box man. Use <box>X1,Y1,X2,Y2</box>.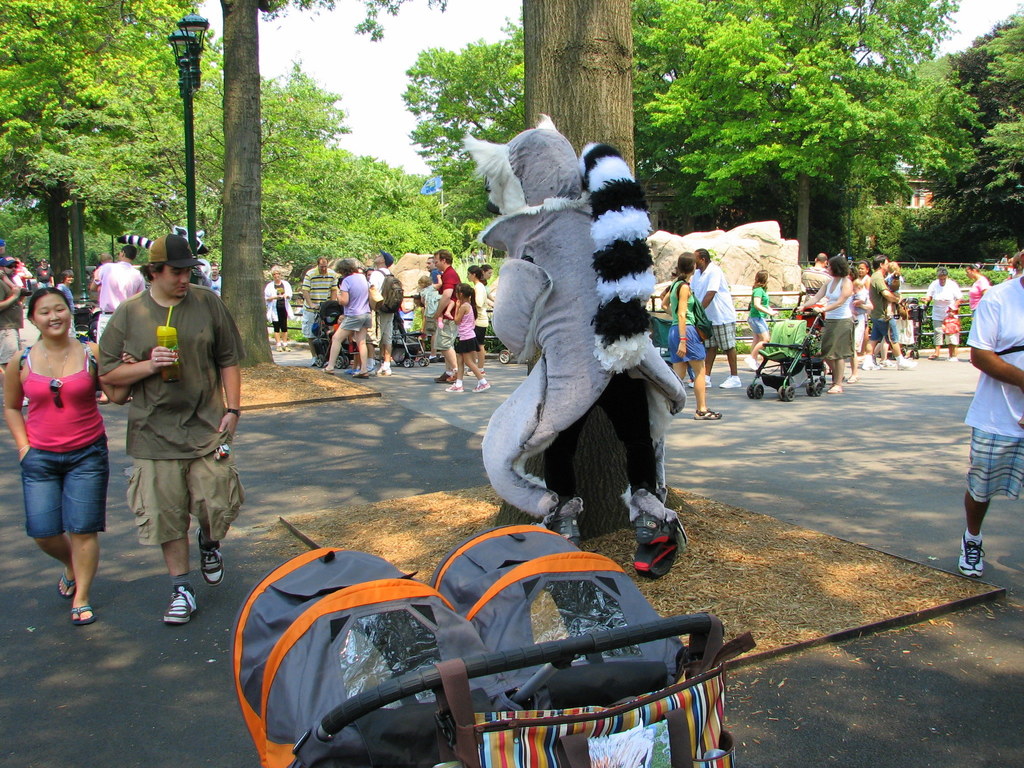
<box>303,257,339,366</box>.
